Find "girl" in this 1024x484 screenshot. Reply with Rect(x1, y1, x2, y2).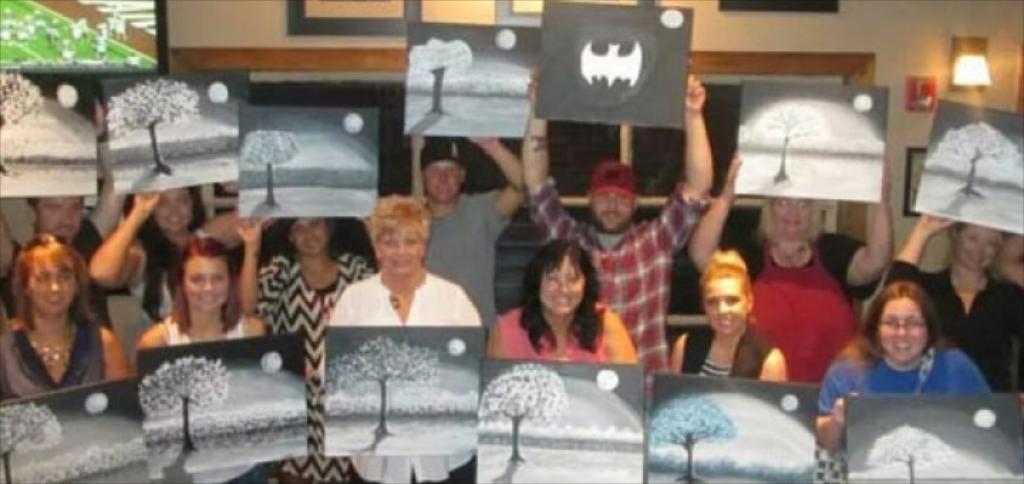
Rect(886, 214, 1023, 391).
